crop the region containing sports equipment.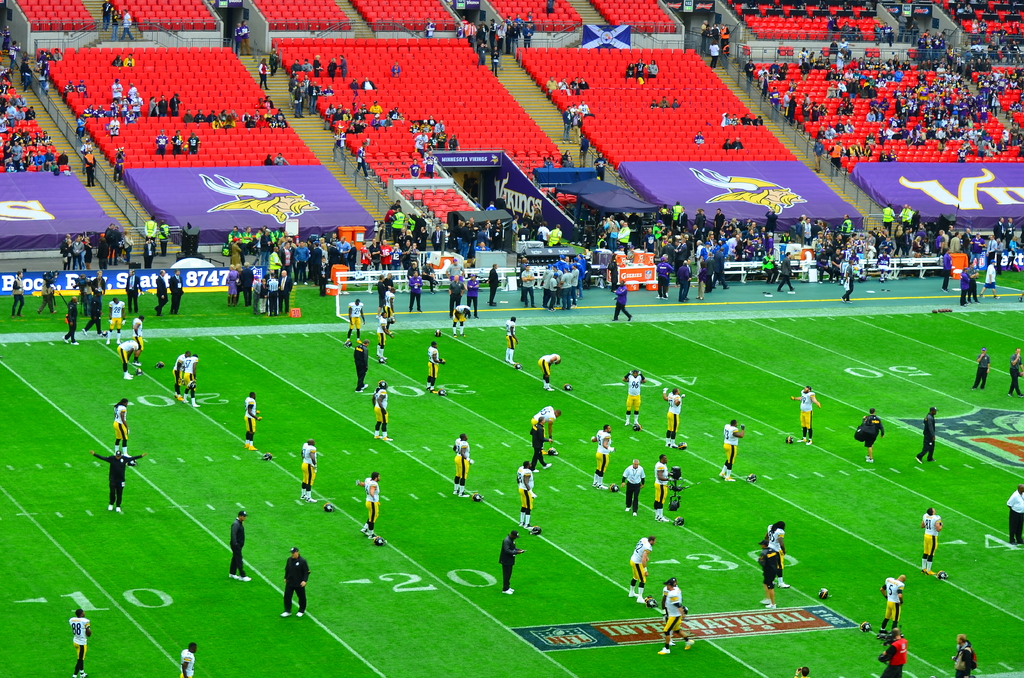
Crop region: {"left": 472, "top": 493, "right": 484, "bottom": 503}.
